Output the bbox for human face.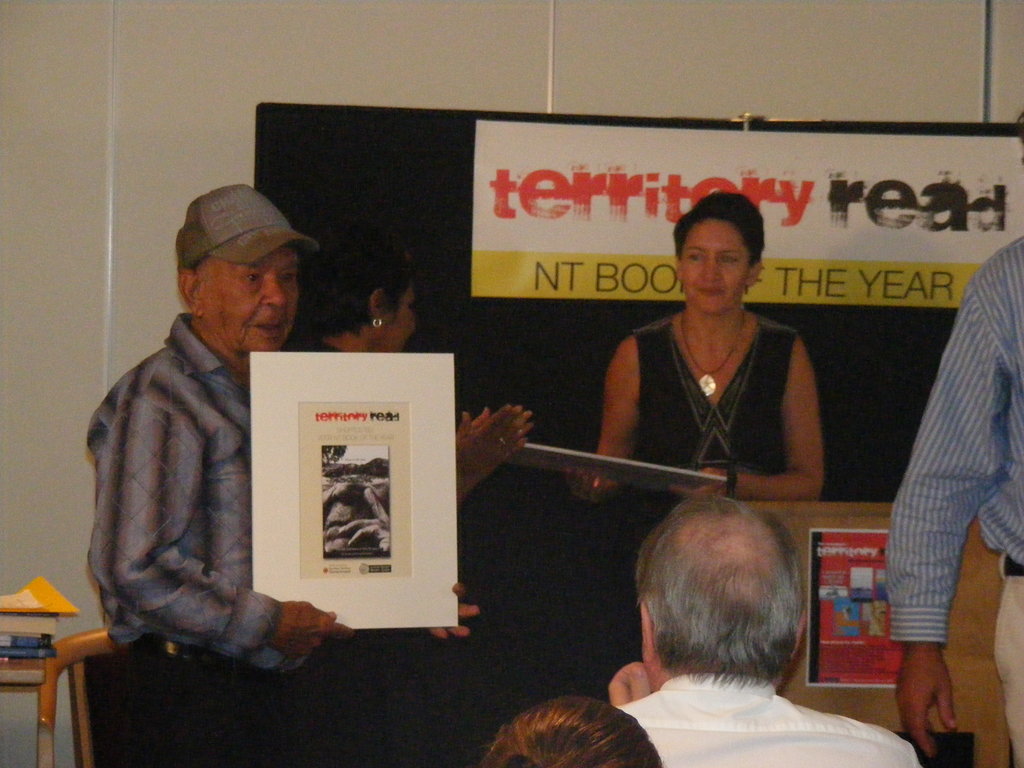
x1=199 y1=247 x2=303 y2=358.
